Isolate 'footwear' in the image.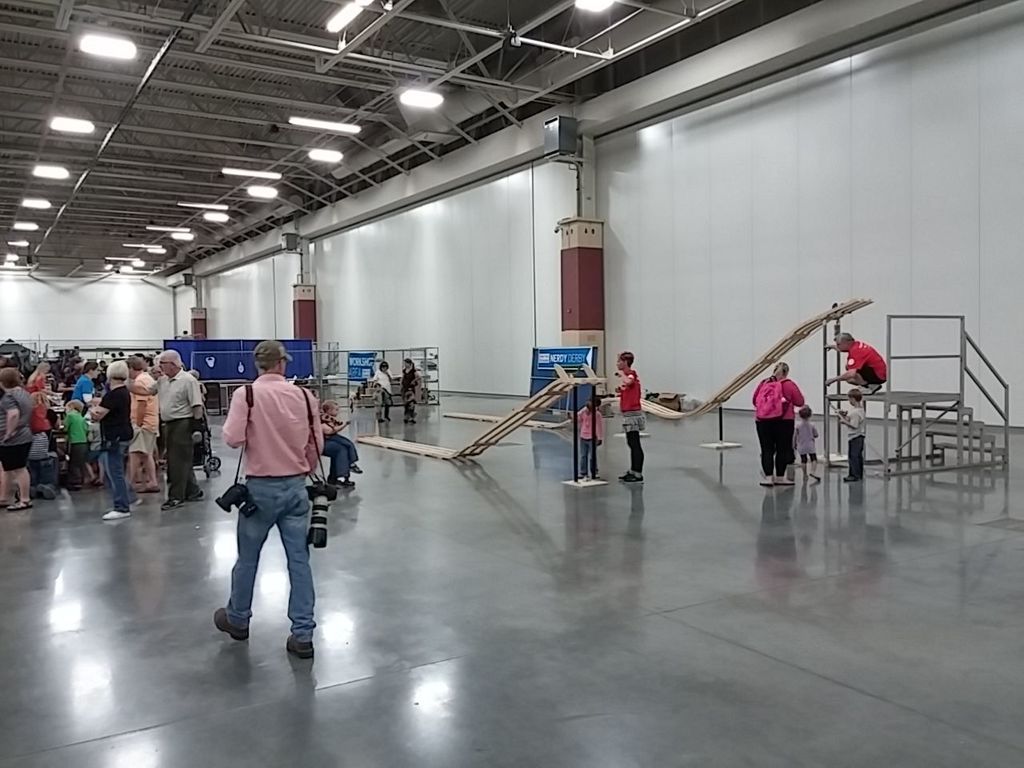
Isolated region: (182, 490, 210, 504).
